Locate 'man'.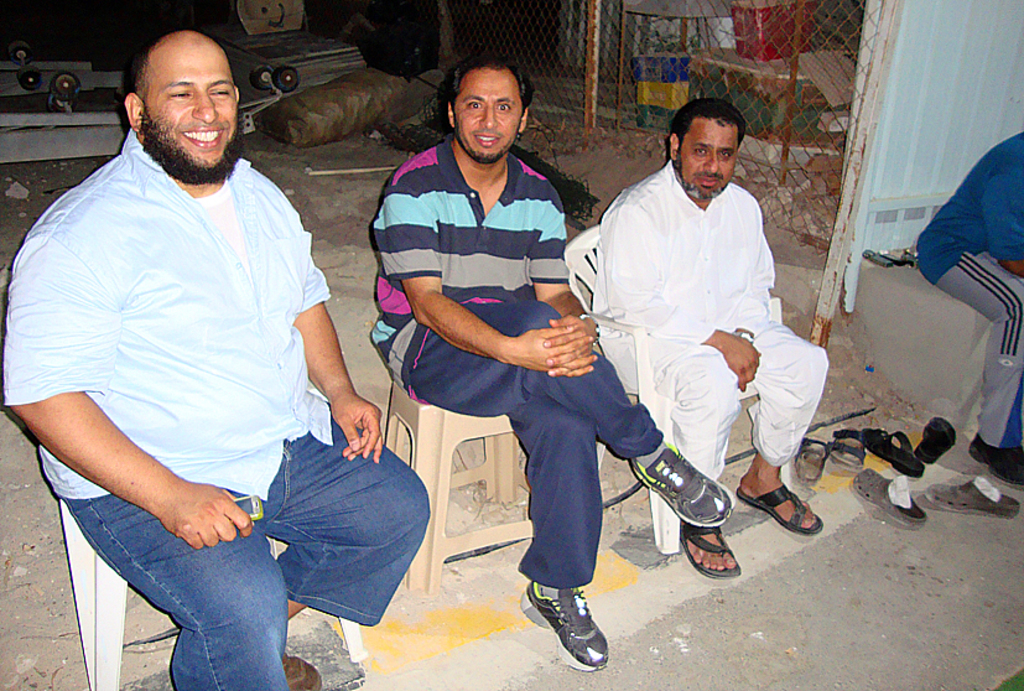
Bounding box: {"x1": 375, "y1": 59, "x2": 738, "y2": 672}.
